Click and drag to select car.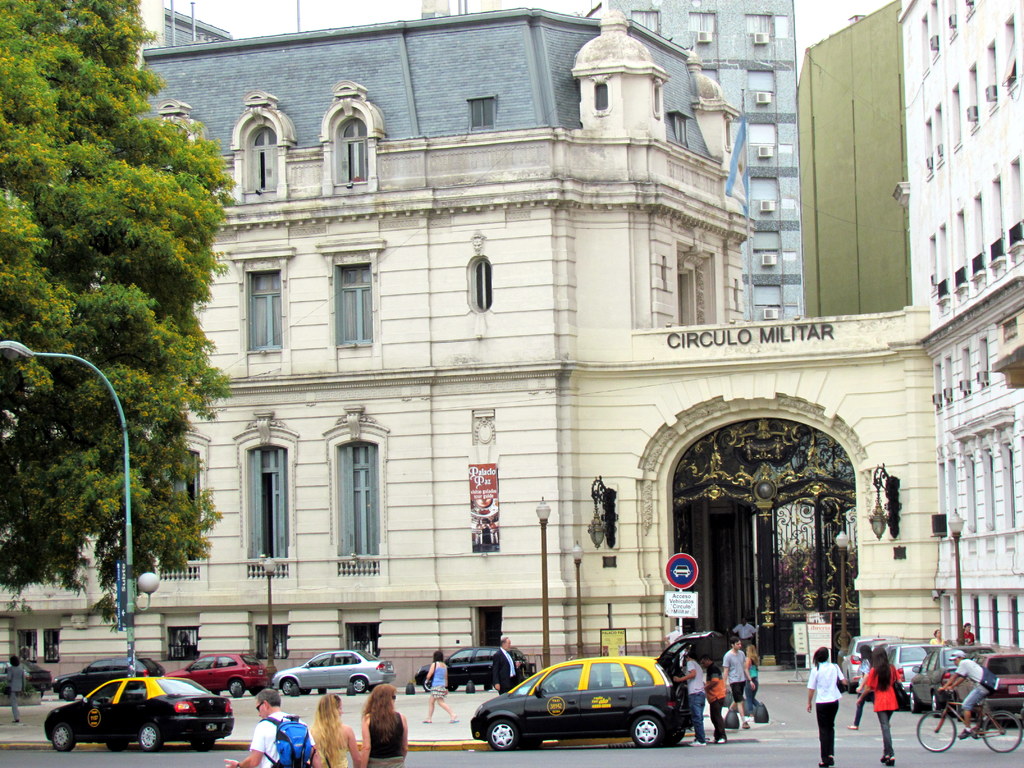
Selection: locate(837, 636, 897, 680).
